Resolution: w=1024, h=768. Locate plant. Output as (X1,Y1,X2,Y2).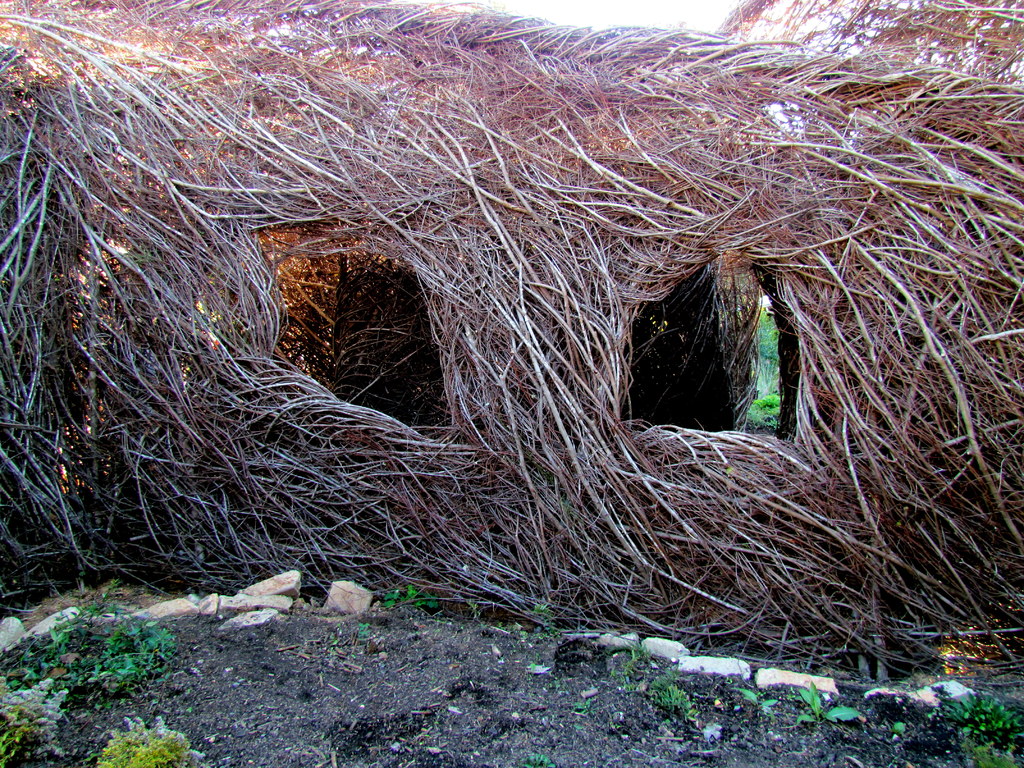
(787,680,860,728).
